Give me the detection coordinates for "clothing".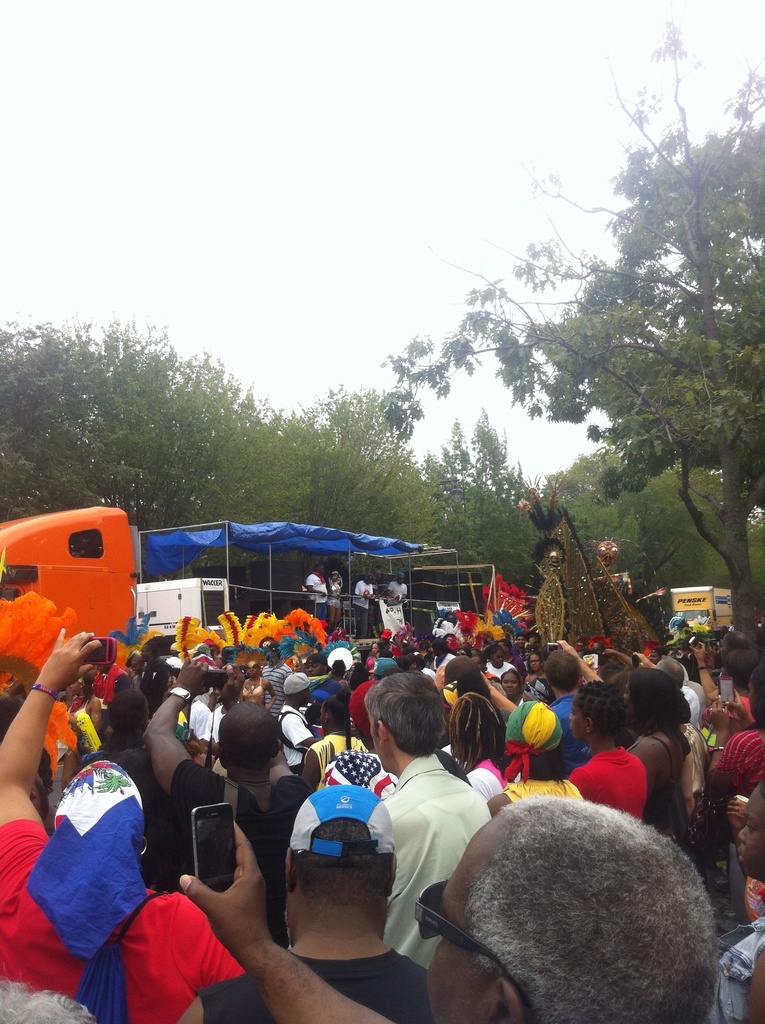
36:748:233:1004.
